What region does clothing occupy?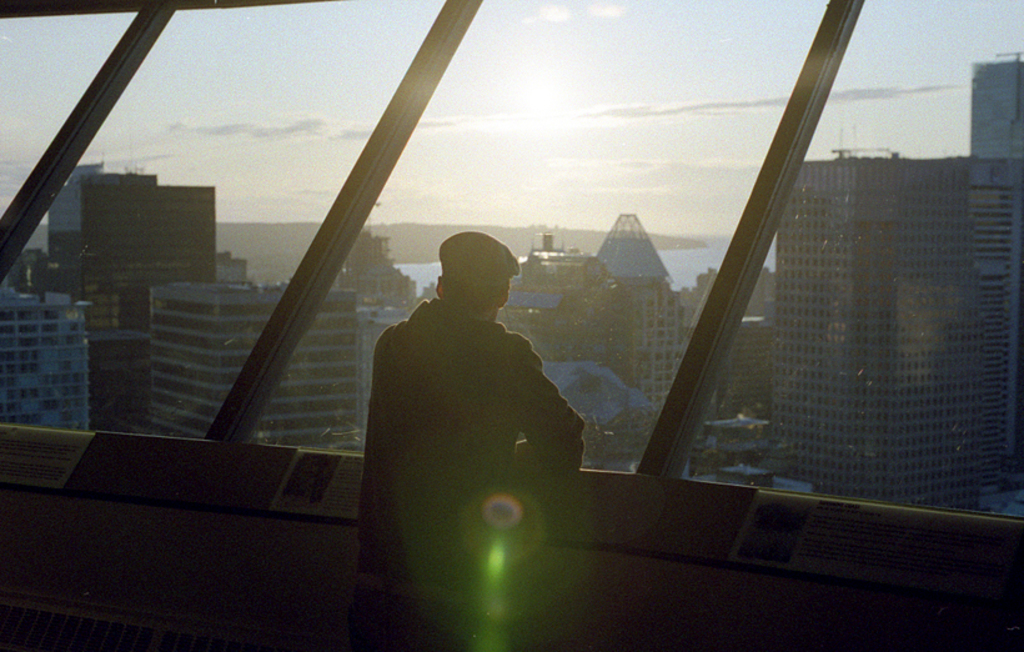
{"left": 356, "top": 231, "right": 604, "bottom": 592}.
